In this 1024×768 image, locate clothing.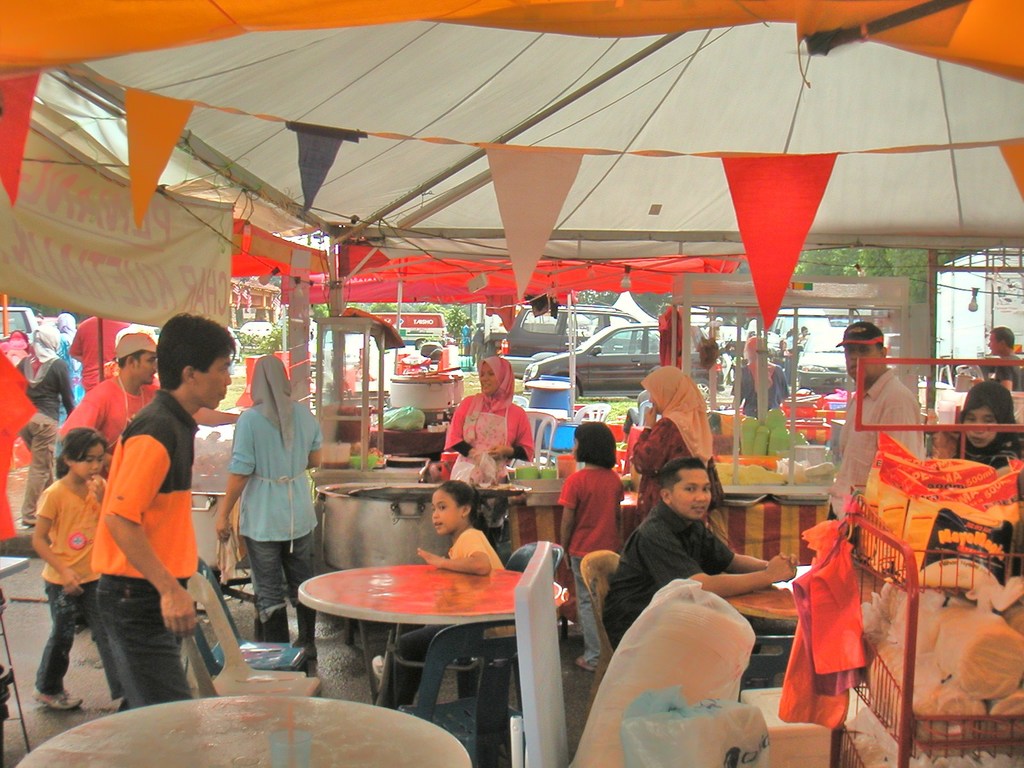
Bounding box: 632/363/712/525.
